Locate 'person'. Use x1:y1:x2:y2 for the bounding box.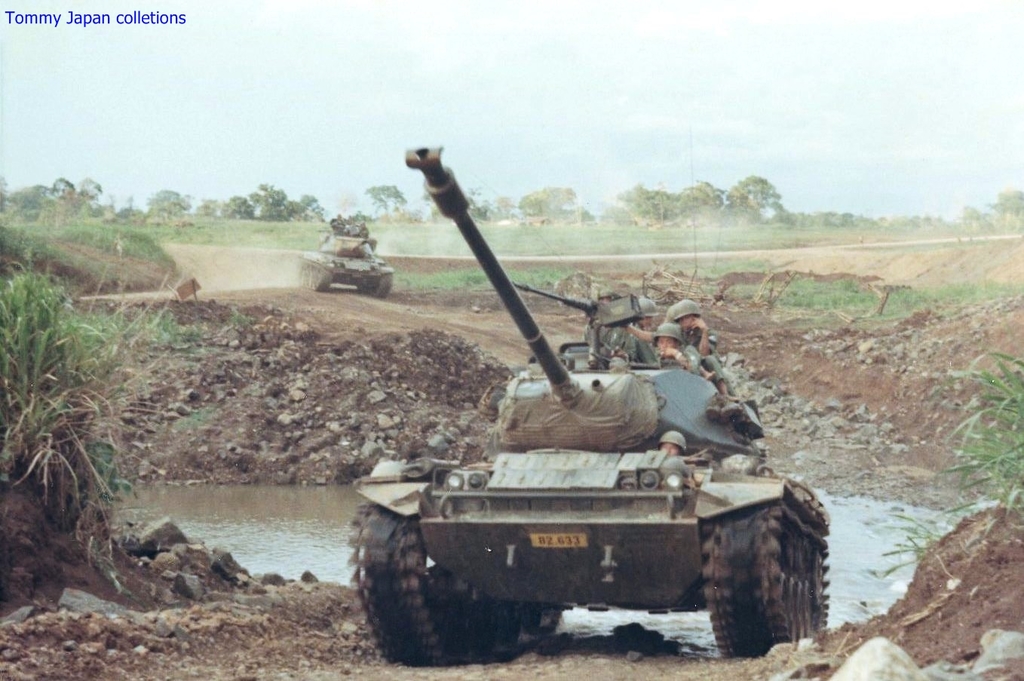
661:292:732:394.
